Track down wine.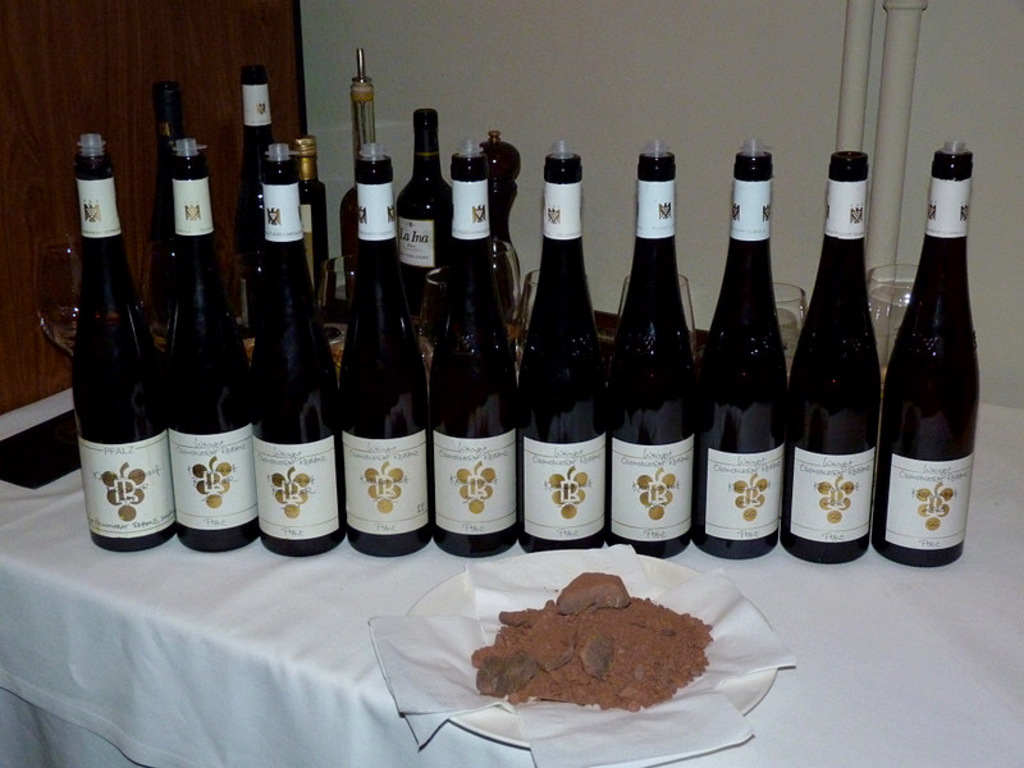
Tracked to 397,100,456,320.
